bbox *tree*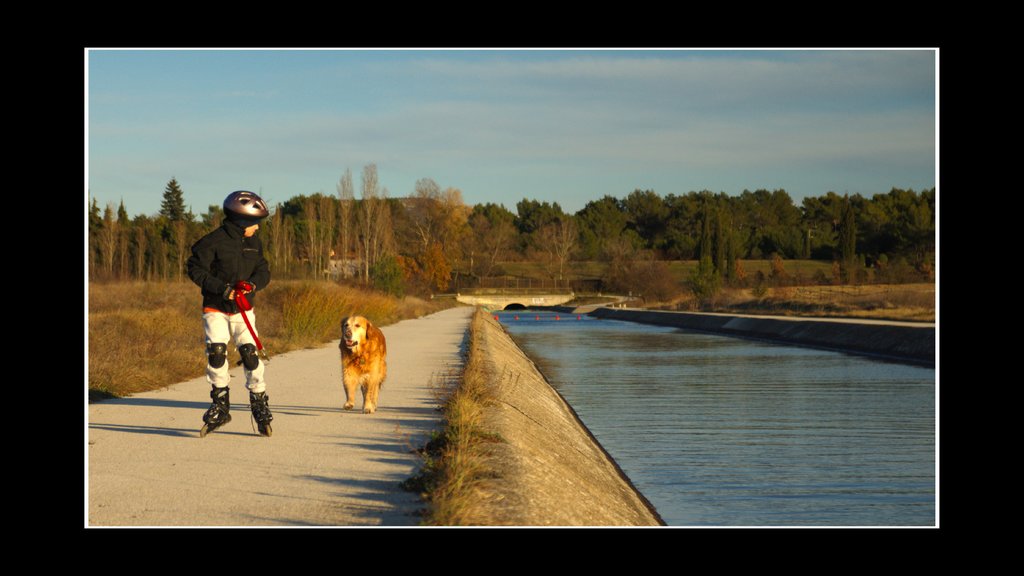
[left=557, top=189, right=637, bottom=267]
